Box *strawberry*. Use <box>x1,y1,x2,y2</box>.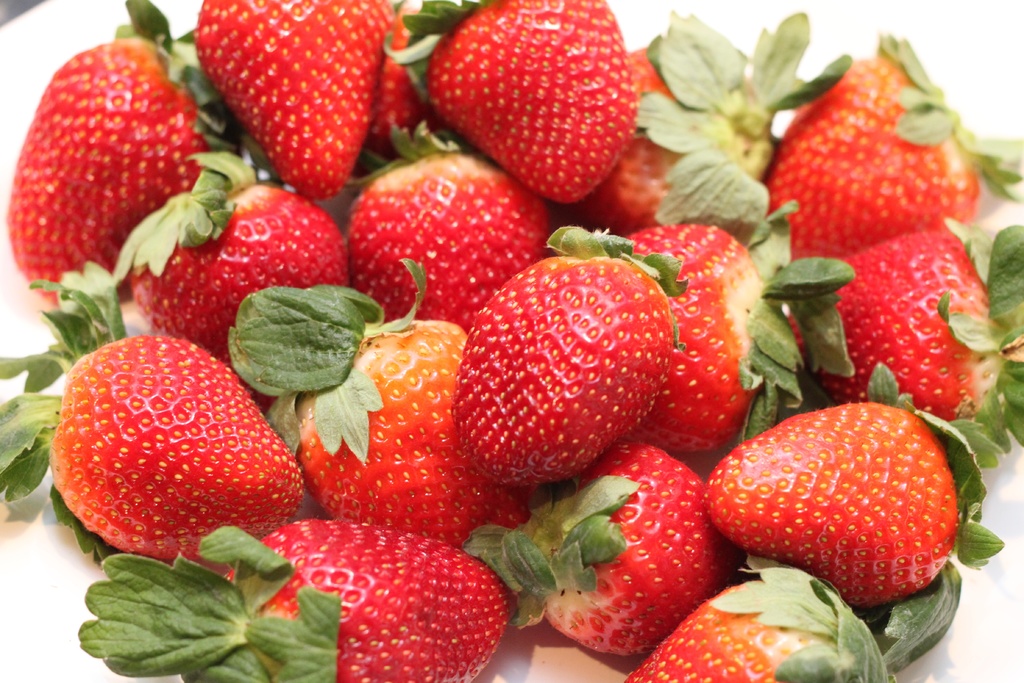
<box>777,211,1023,453</box>.
